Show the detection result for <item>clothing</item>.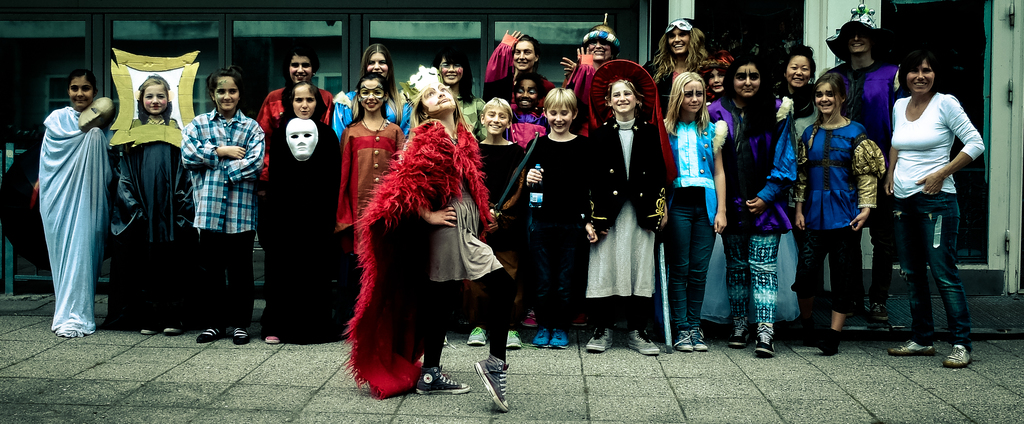
locate(113, 115, 197, 329).
